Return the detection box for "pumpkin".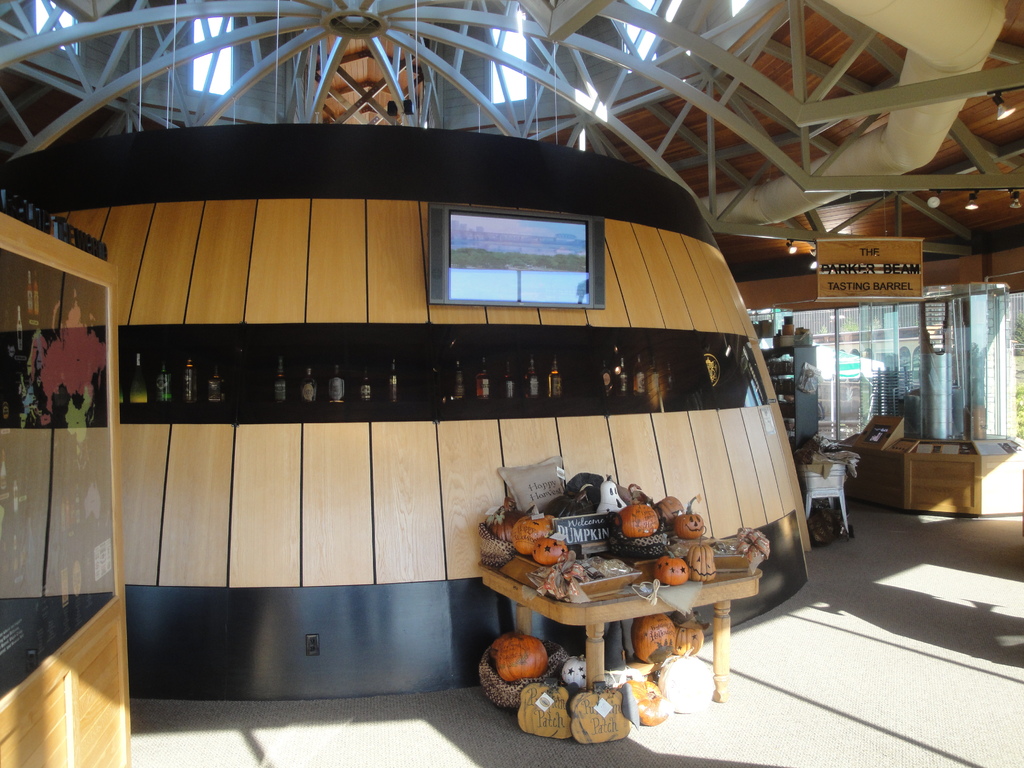
<box>666,631,705,653</box>.
